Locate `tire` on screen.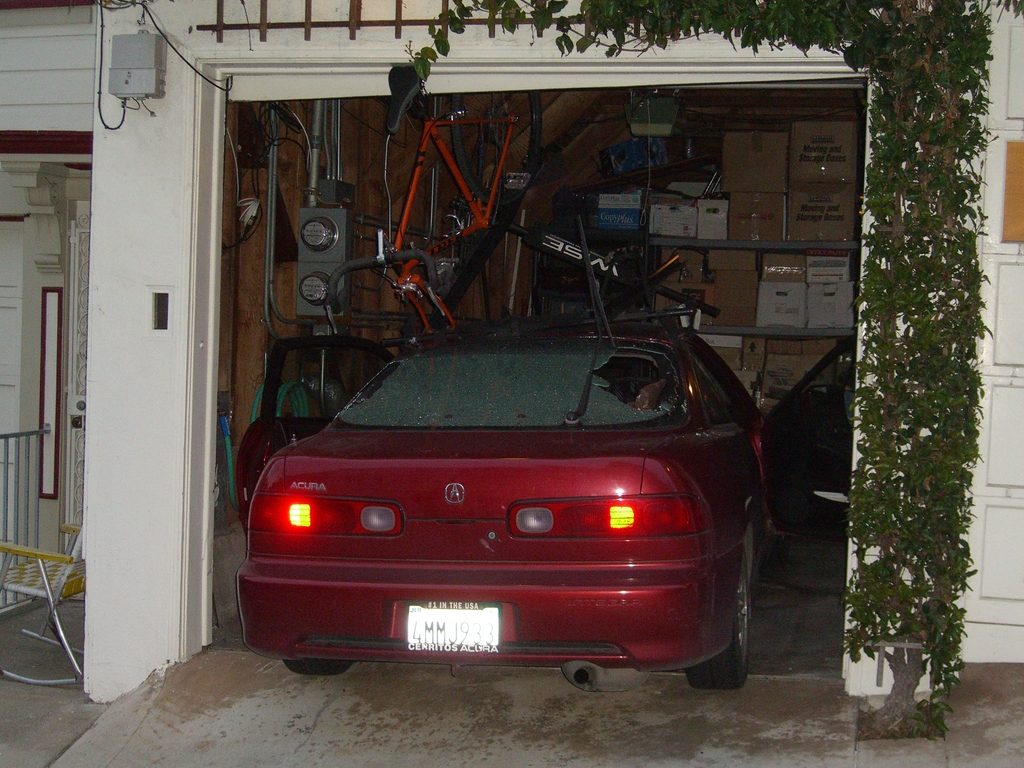
On screen at <bbox>684, 550, 749, 693</bbox>.
